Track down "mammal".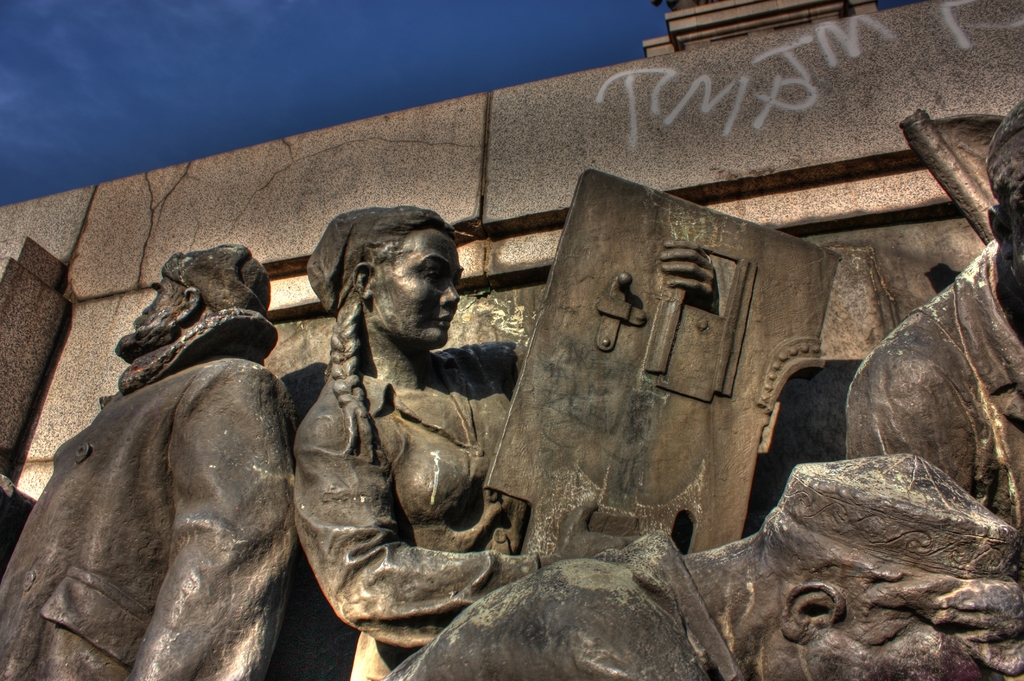
Tracked to select_region(0, 243, 291, 680).
